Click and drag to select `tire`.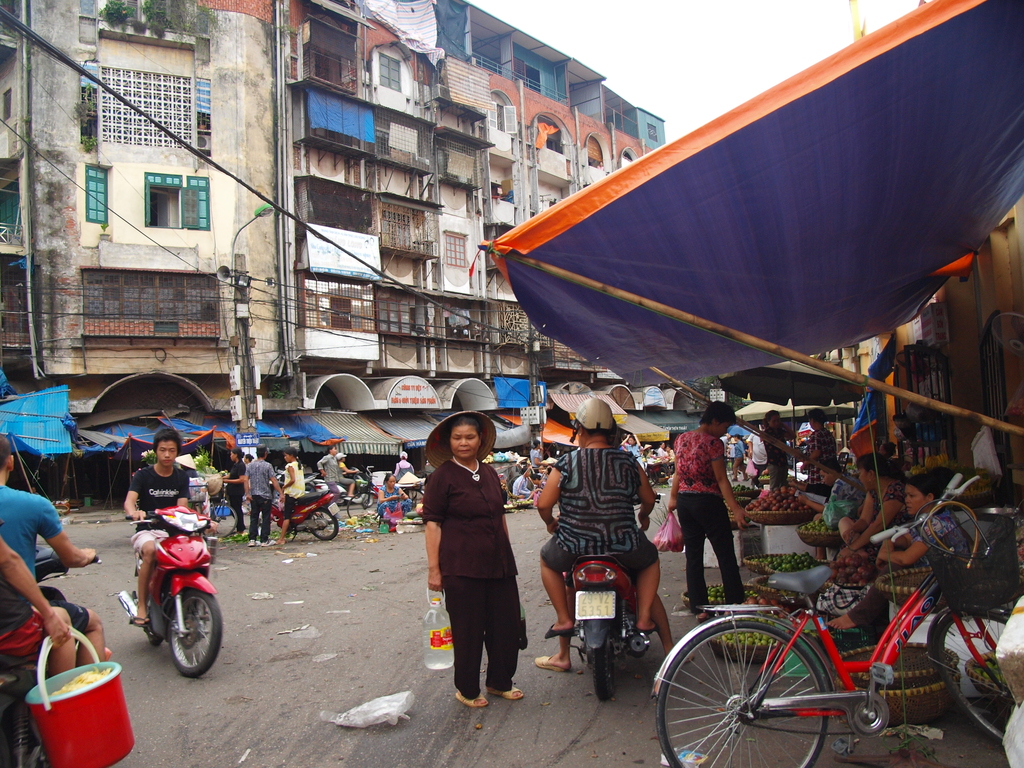
Selection: 935/610/1007/743.
